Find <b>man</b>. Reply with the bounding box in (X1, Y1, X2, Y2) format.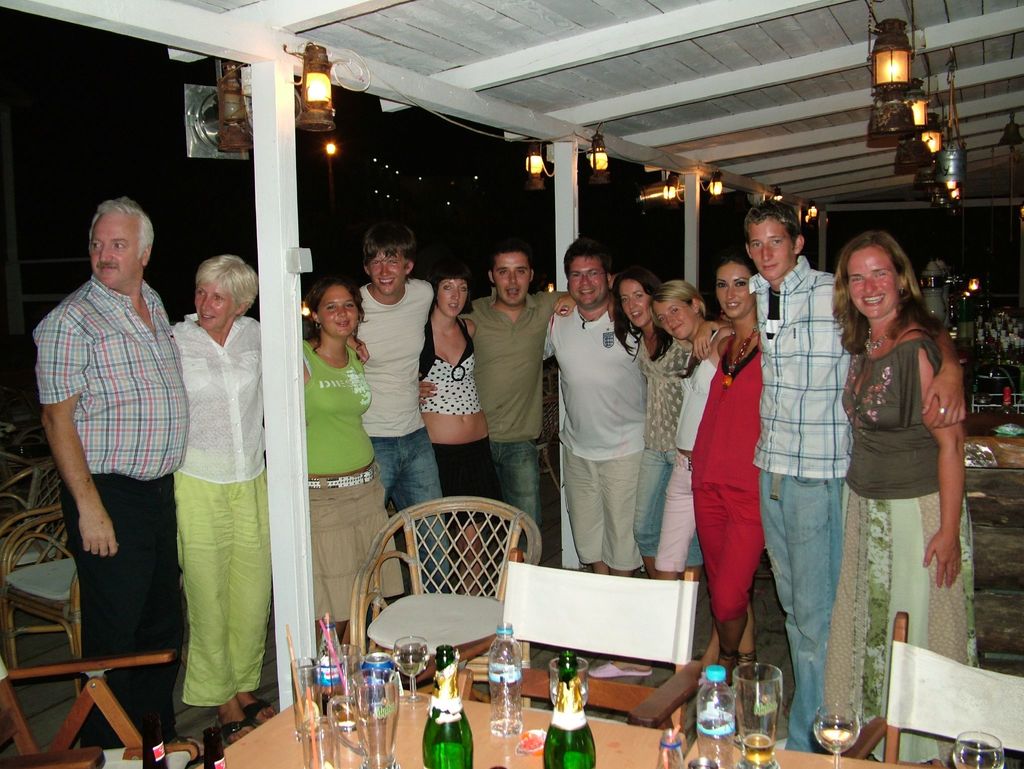
(538, 243, 641, 575).
